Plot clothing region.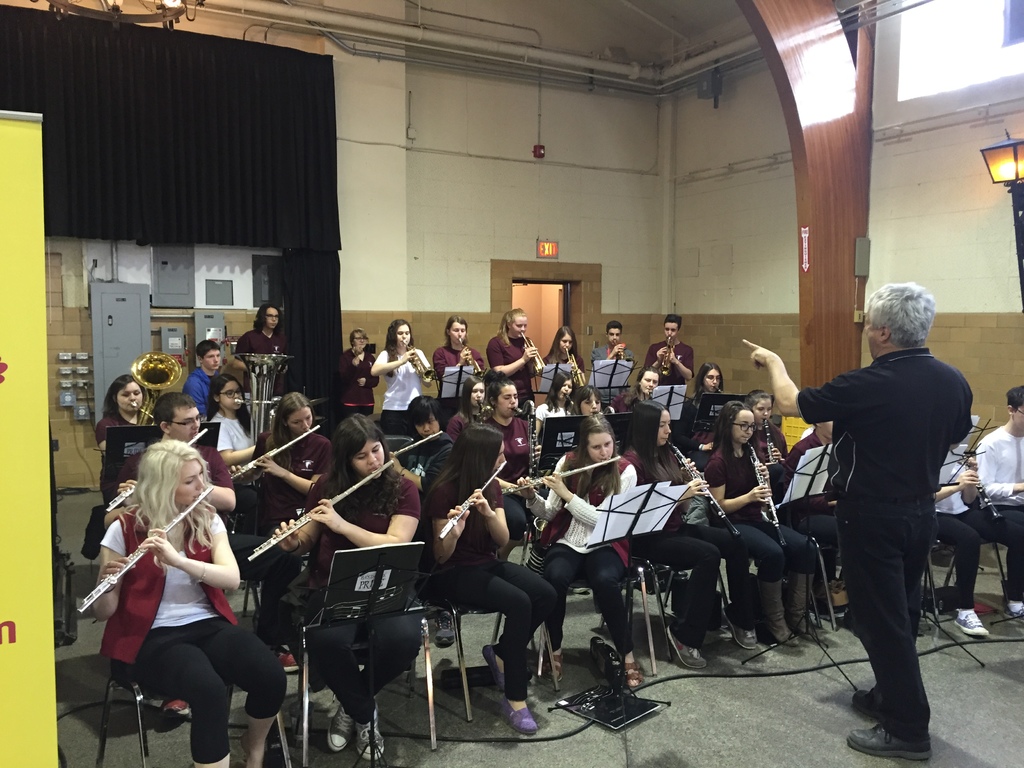
Plotted at [99,501,289,763].
